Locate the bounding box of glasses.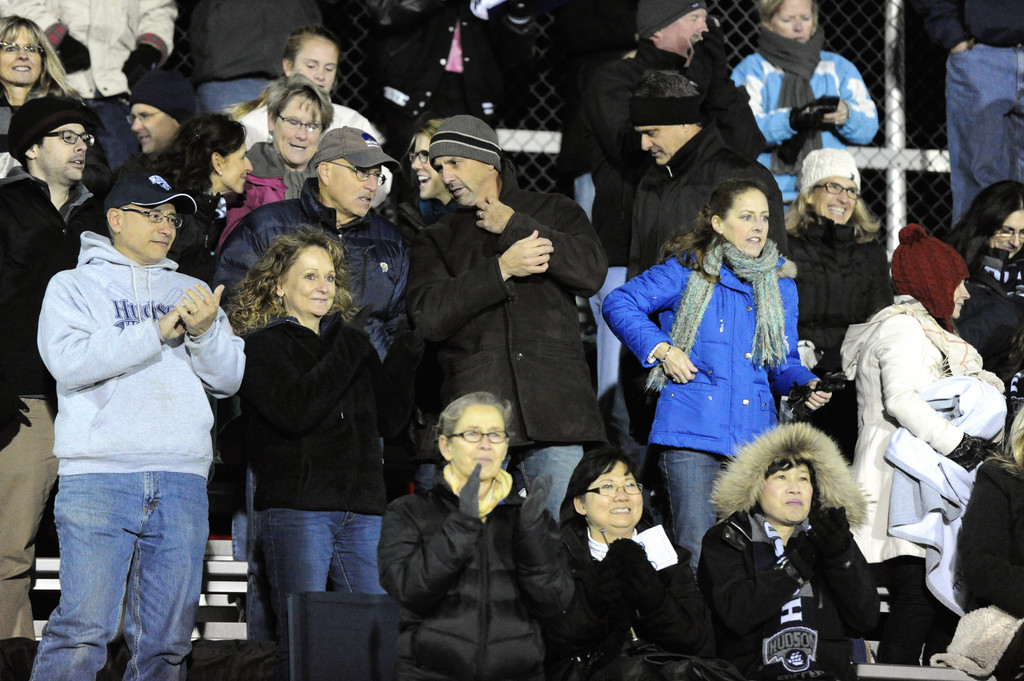
Bounding box: <bbox>814, 180, 862, 204</bbox>.
